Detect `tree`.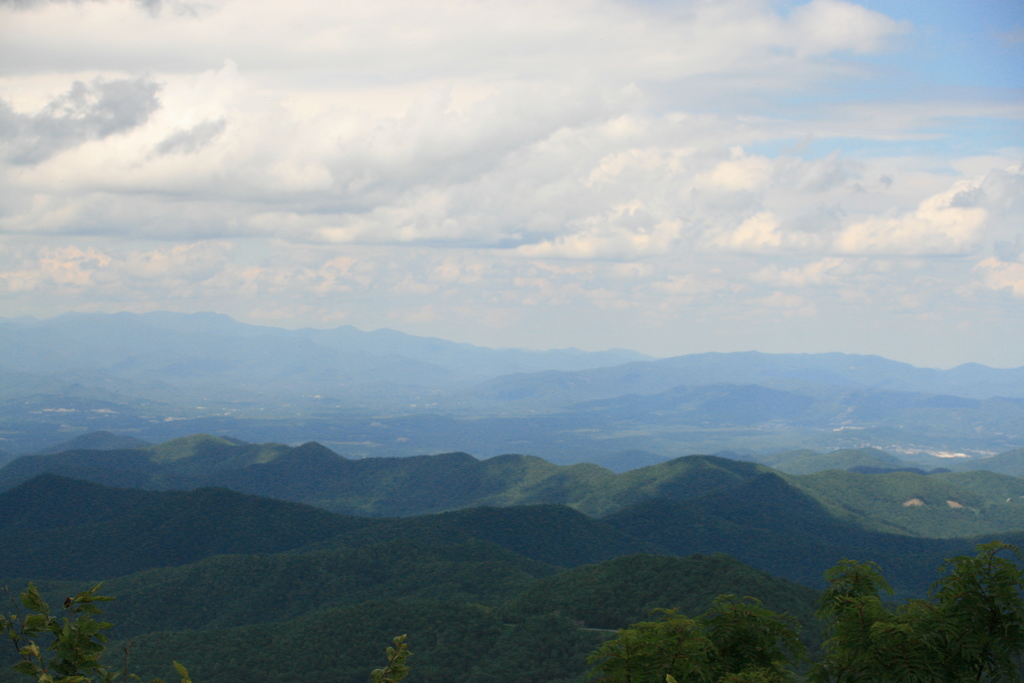
Detected at crop(825, 557, 887, 639).
